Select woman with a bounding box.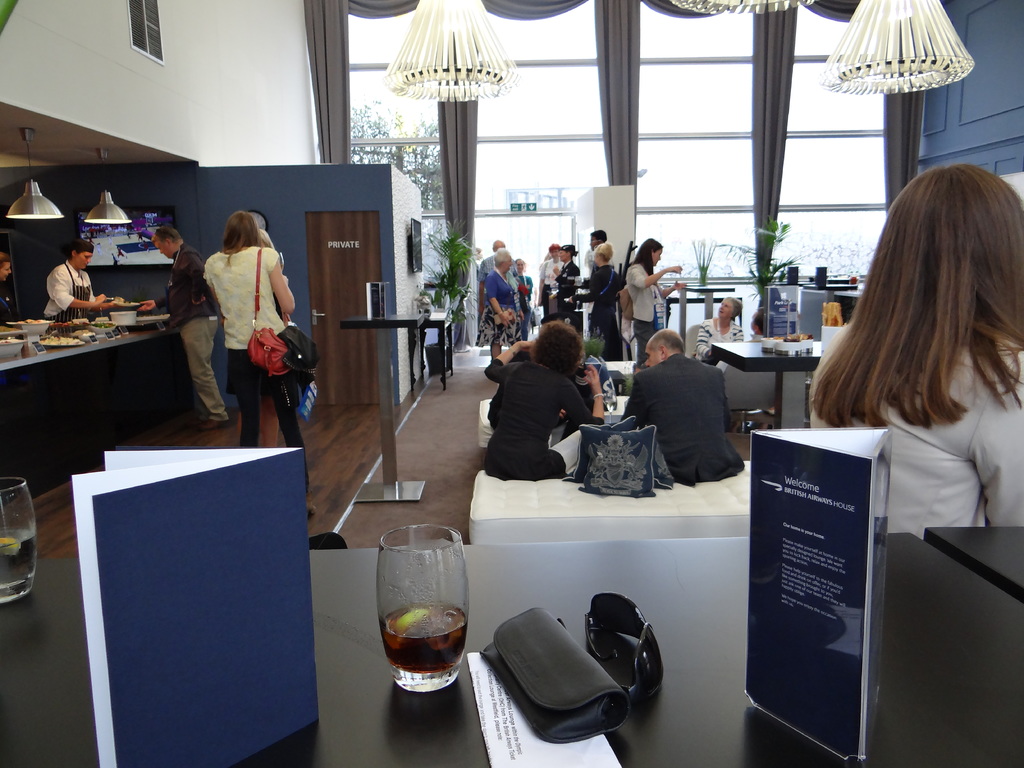
x1=555 y1=241 x2=576 y2=322.
